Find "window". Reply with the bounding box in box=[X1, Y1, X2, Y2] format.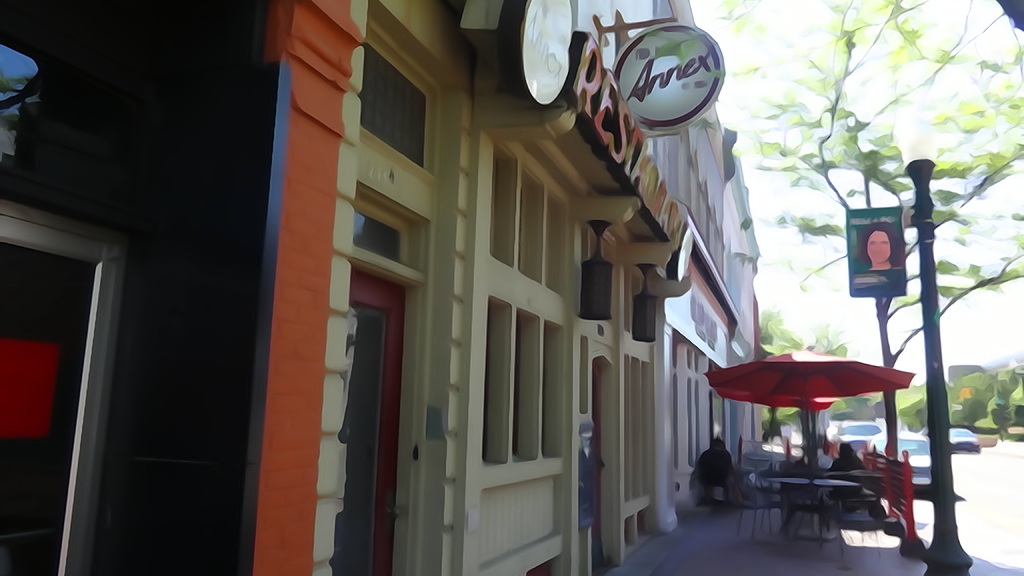
box=[484, 134, 580, 494].
